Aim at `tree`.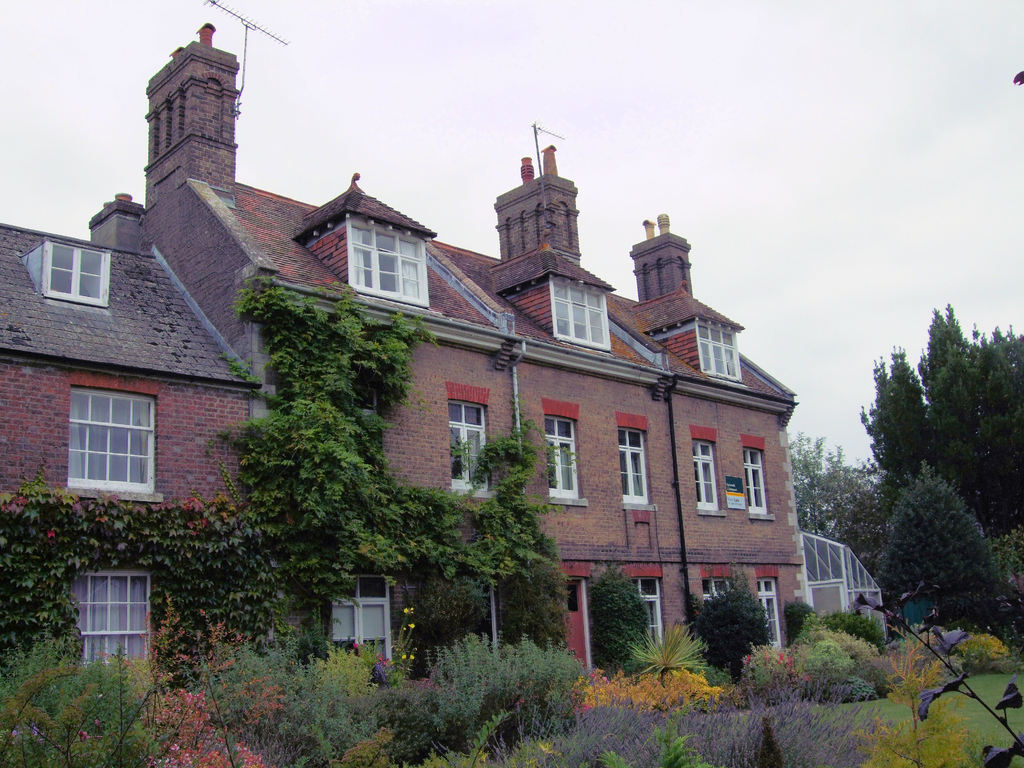
Aimed at bbox=(860, 311, 1023, 616).
